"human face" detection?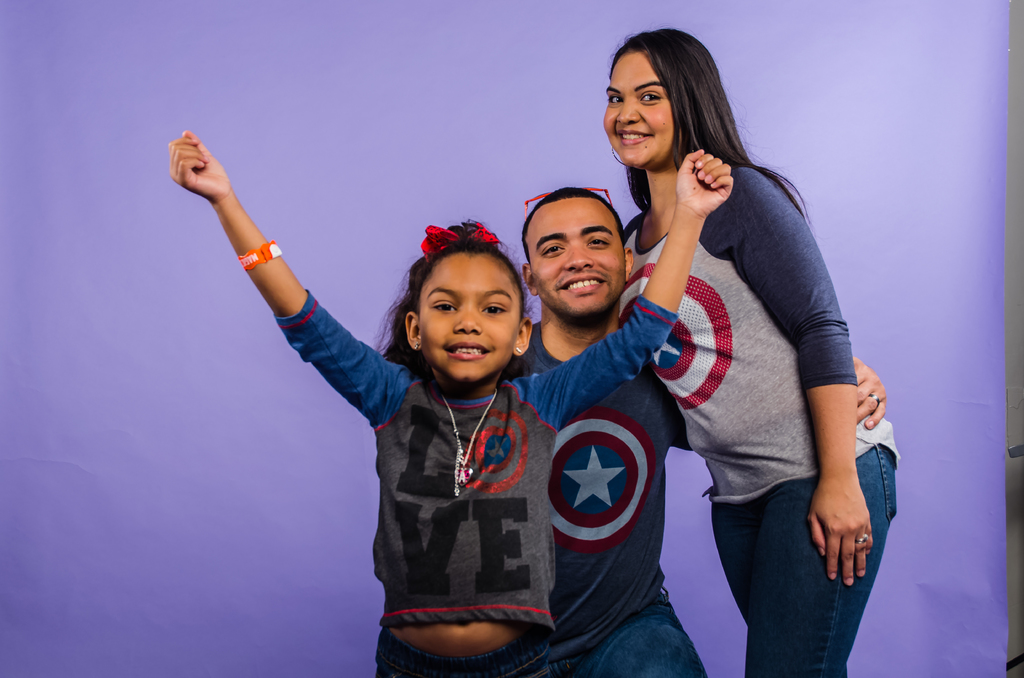
602 51 685 169
